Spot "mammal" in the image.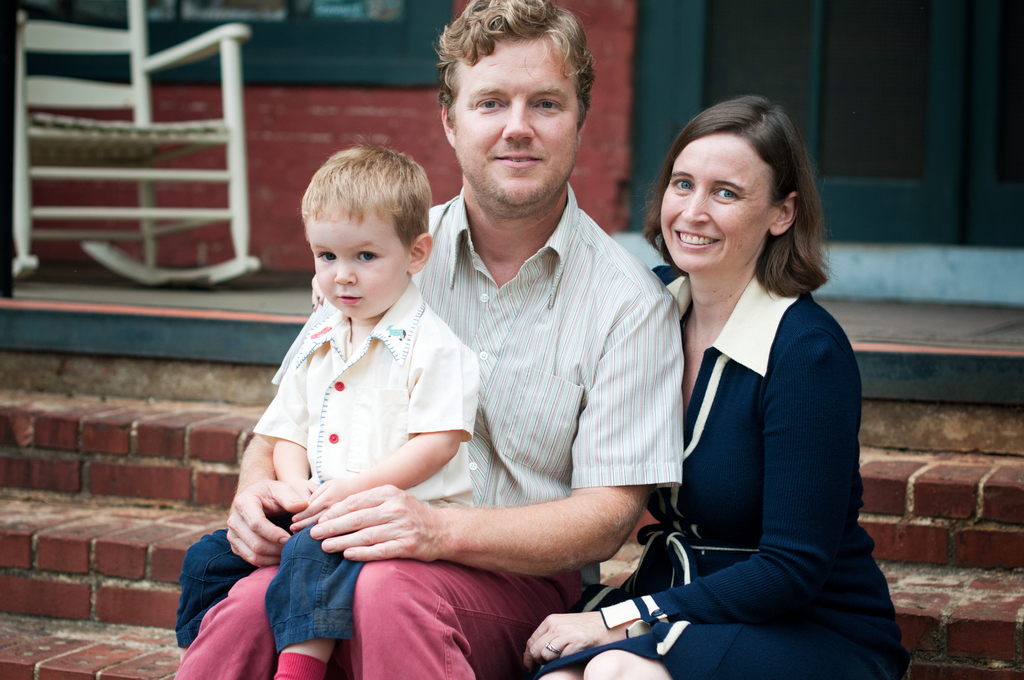
"mammal" found at [518, 89, 917, 679].
